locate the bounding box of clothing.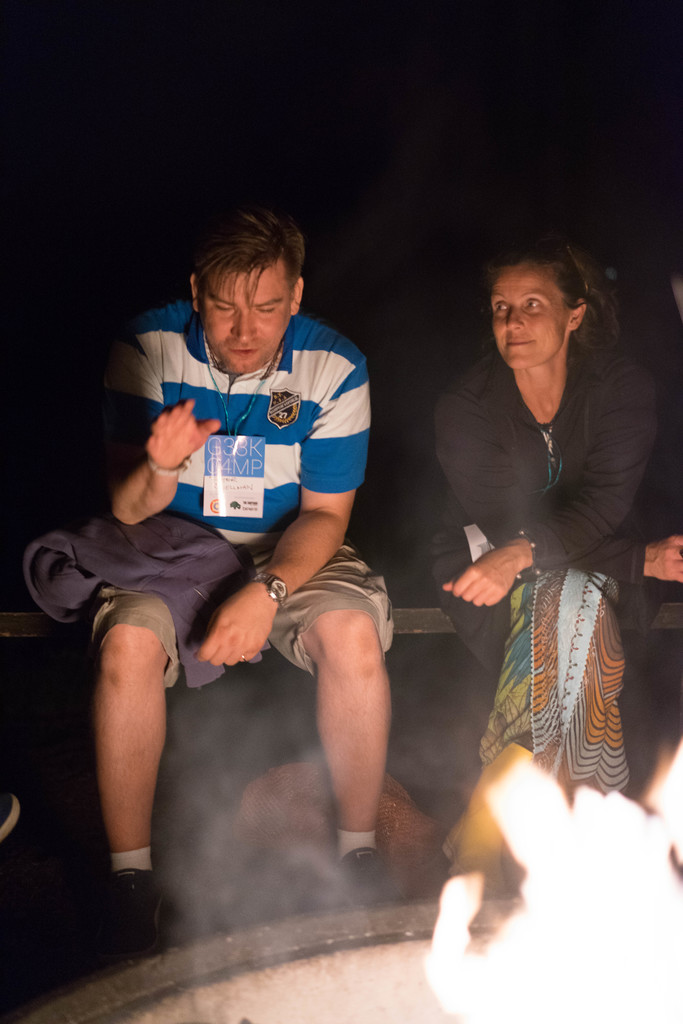
Bounding box: l=123, t=294, r=401, b=669.
